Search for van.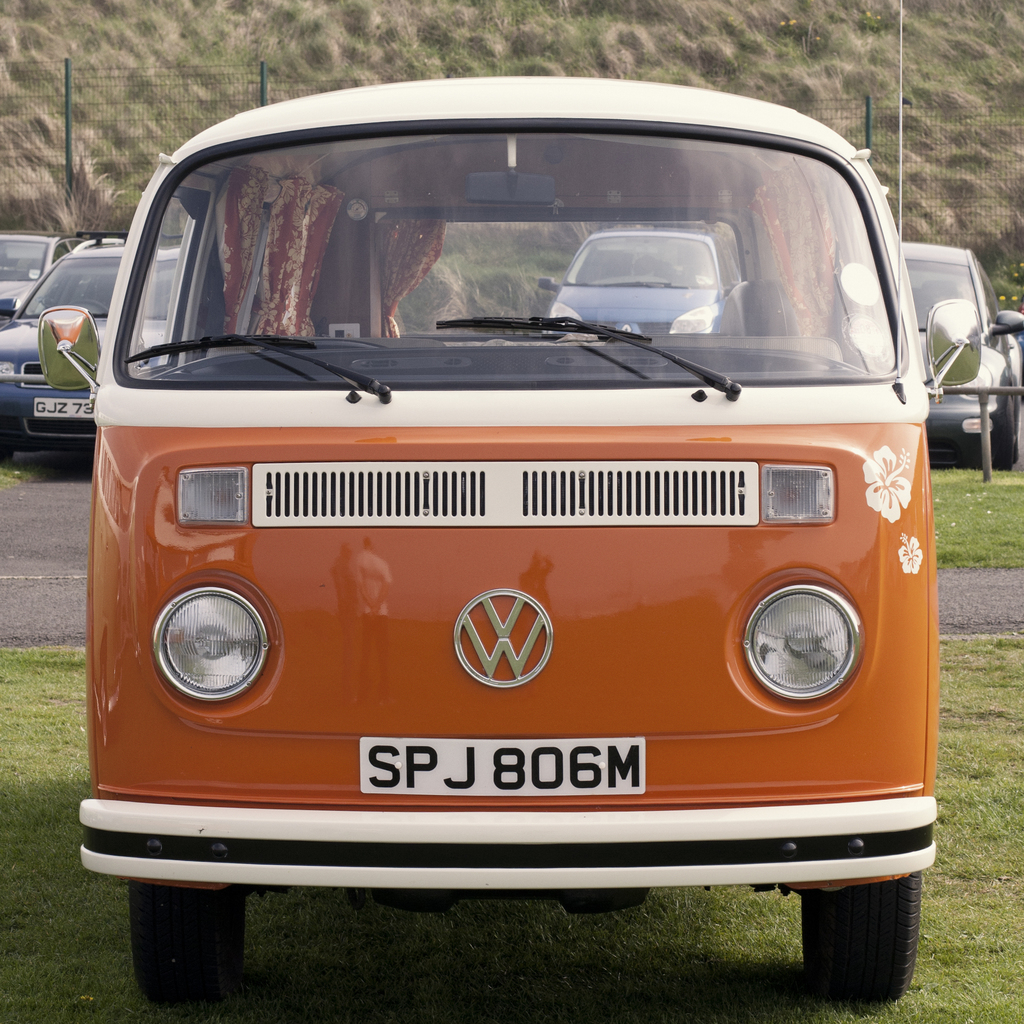
Found at detection(37, 72, 984, 1008).
